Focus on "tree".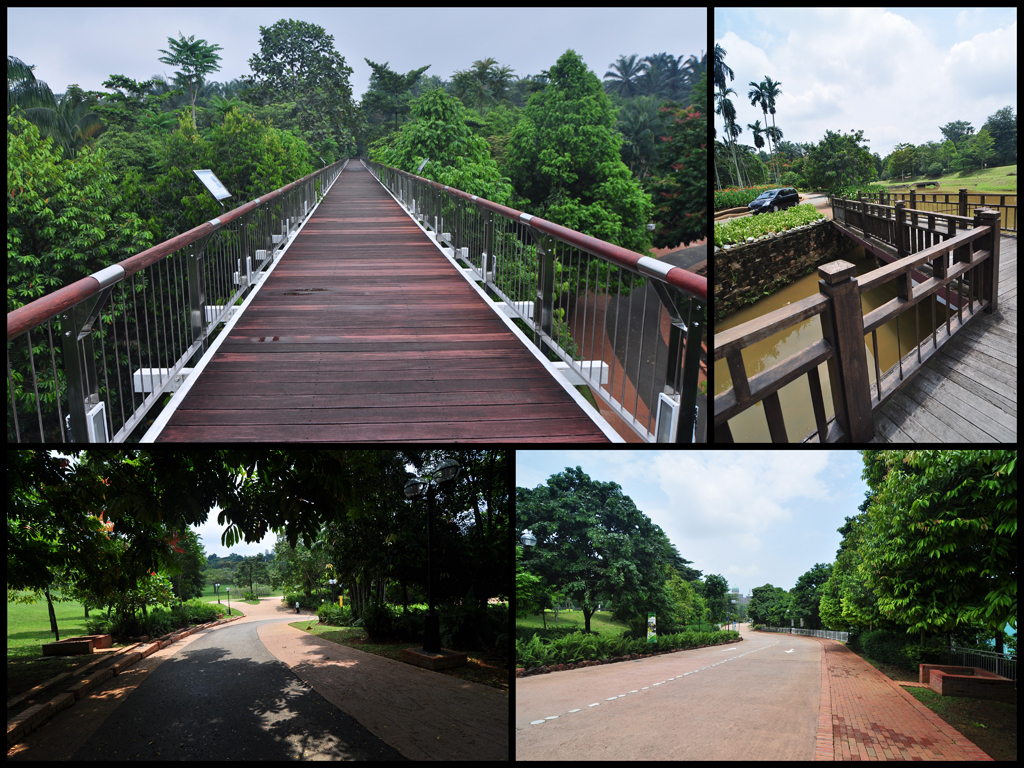
Focused at BBox(512, 54, 617, 175).
